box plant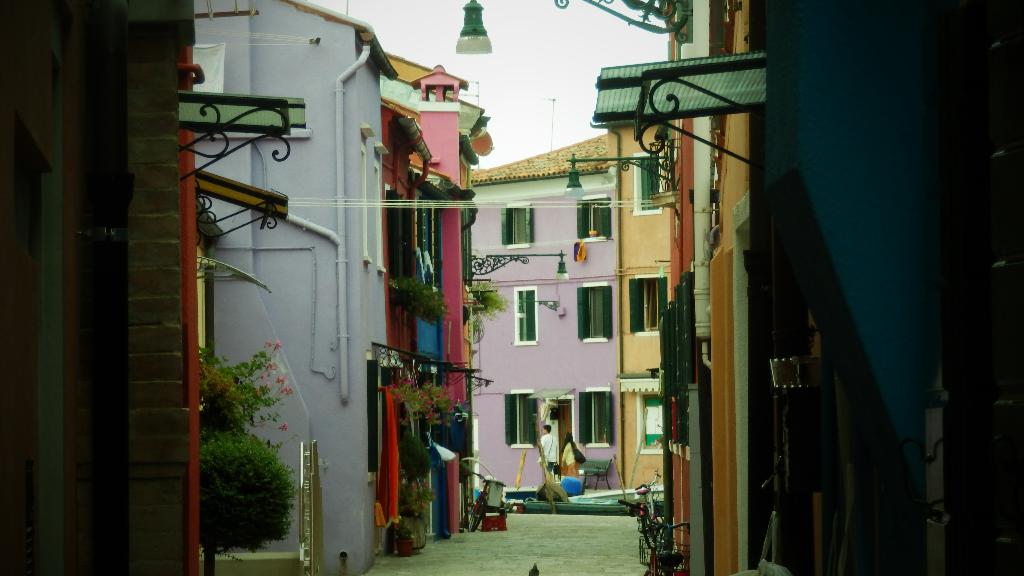
region(401, 425, 434, 476)
